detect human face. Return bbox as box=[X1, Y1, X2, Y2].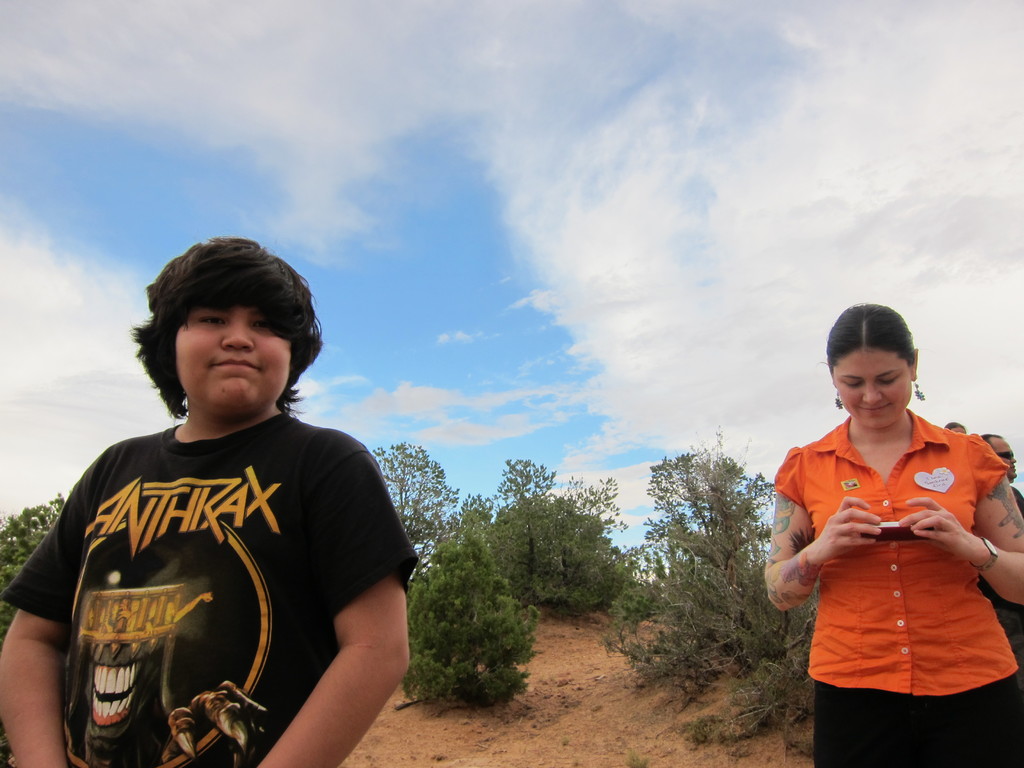
box=[173, 300, 294, 417].
